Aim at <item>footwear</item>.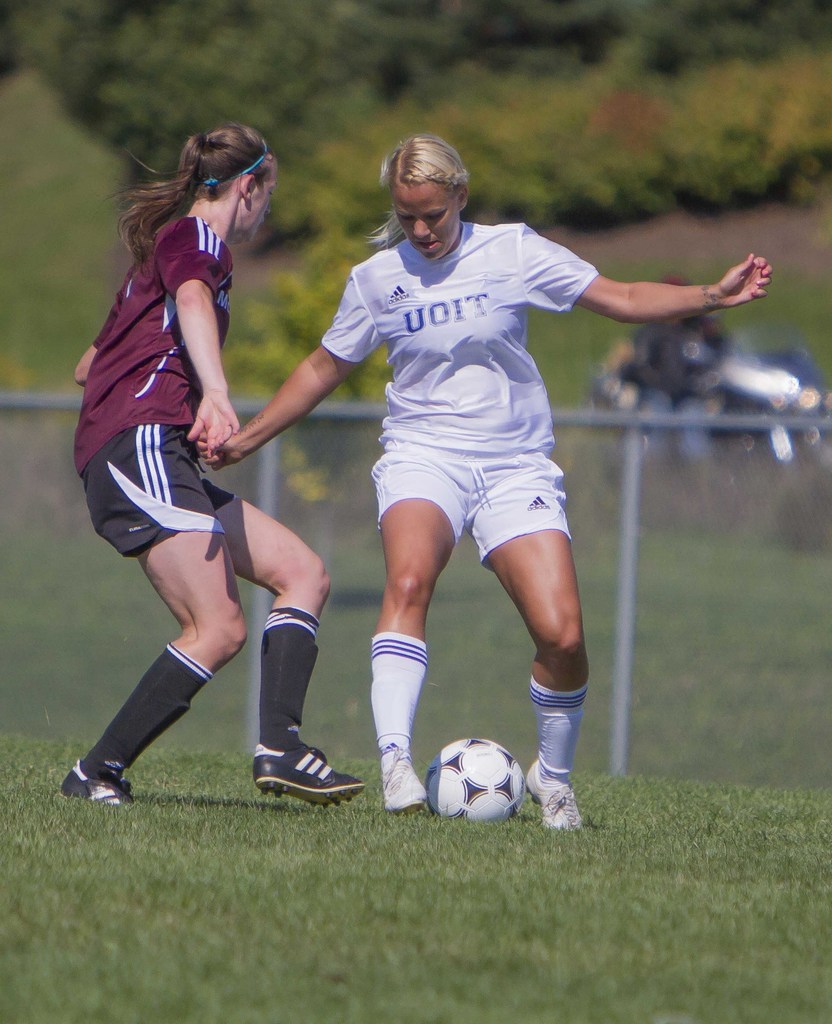
Aimed at select_region(382, 746, 429, 811).
